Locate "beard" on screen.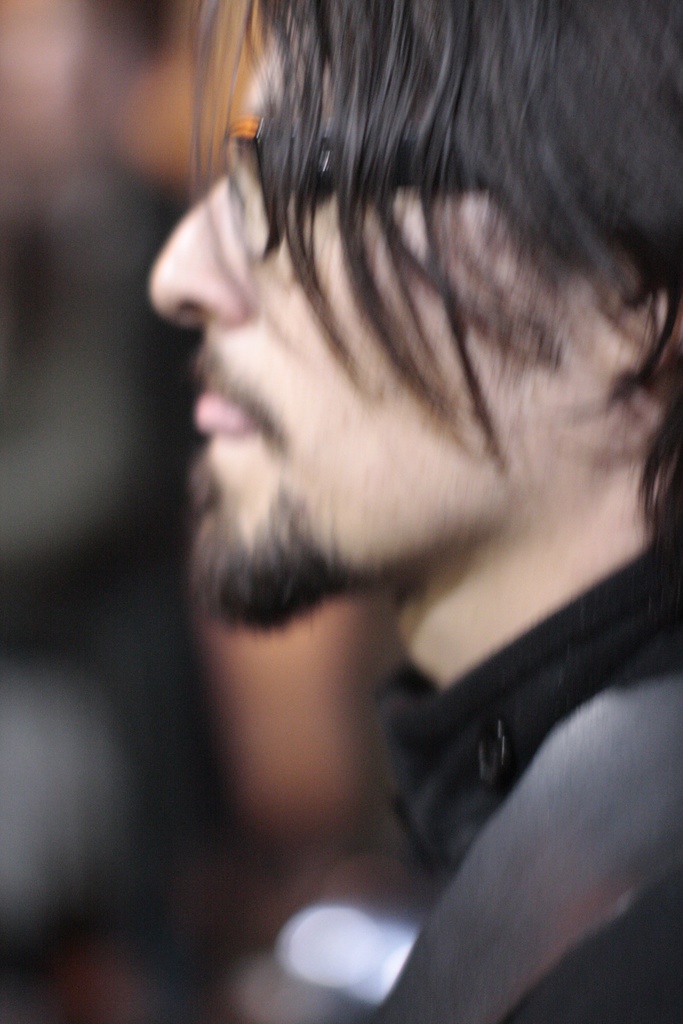
On screen at 187:449:393:636.
